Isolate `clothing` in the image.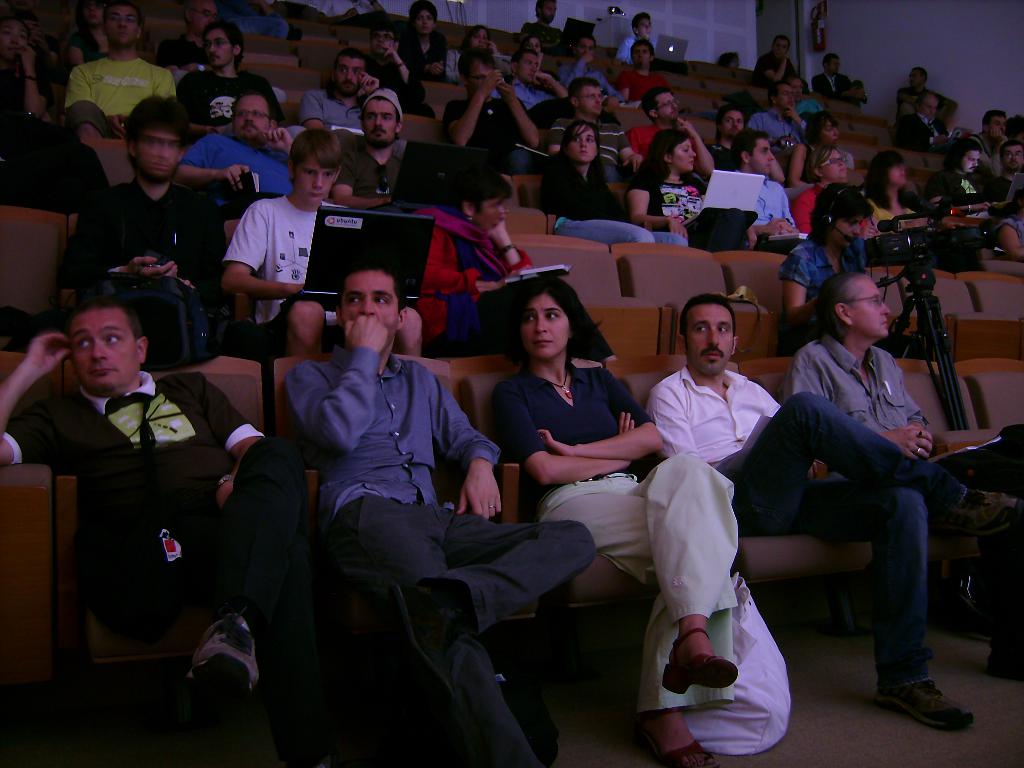
Isolated region: [x1=546, y1=61, x2=625, y2=111].
